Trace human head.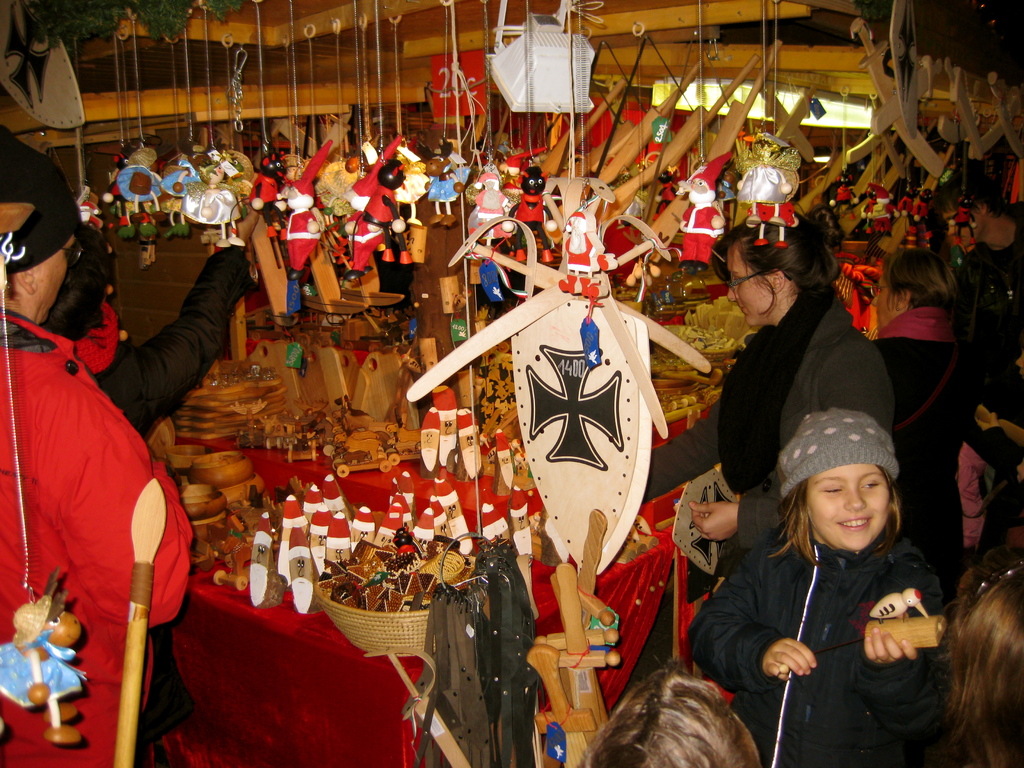
Traced to (38, 228, 114, 339).
